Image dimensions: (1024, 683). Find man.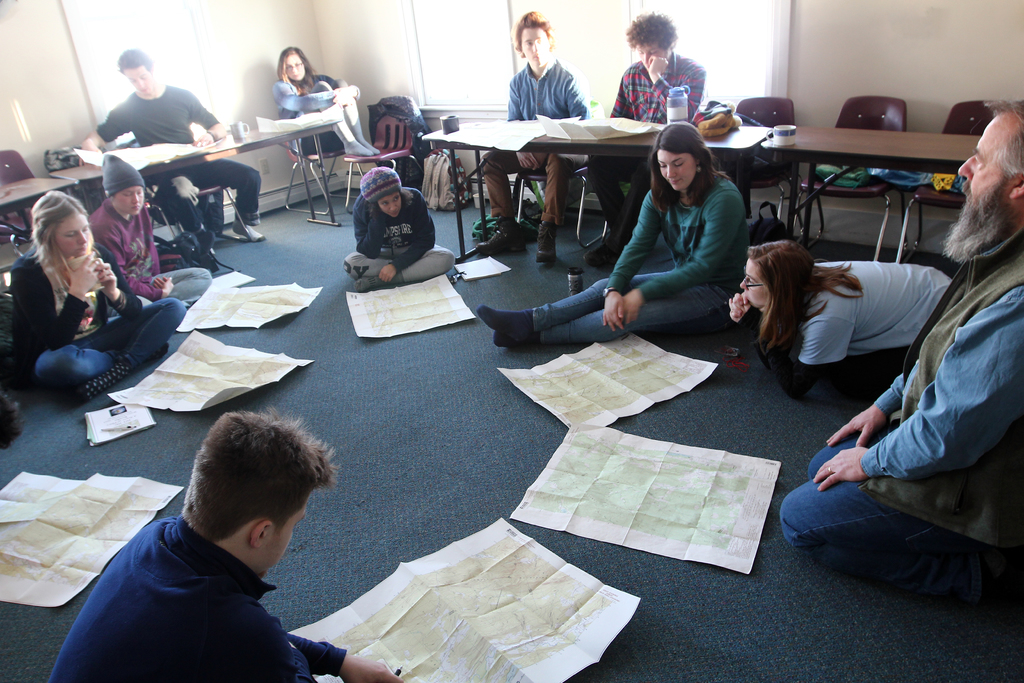
pyautogui.locateOnScreen(582, 12, 705, 265).
